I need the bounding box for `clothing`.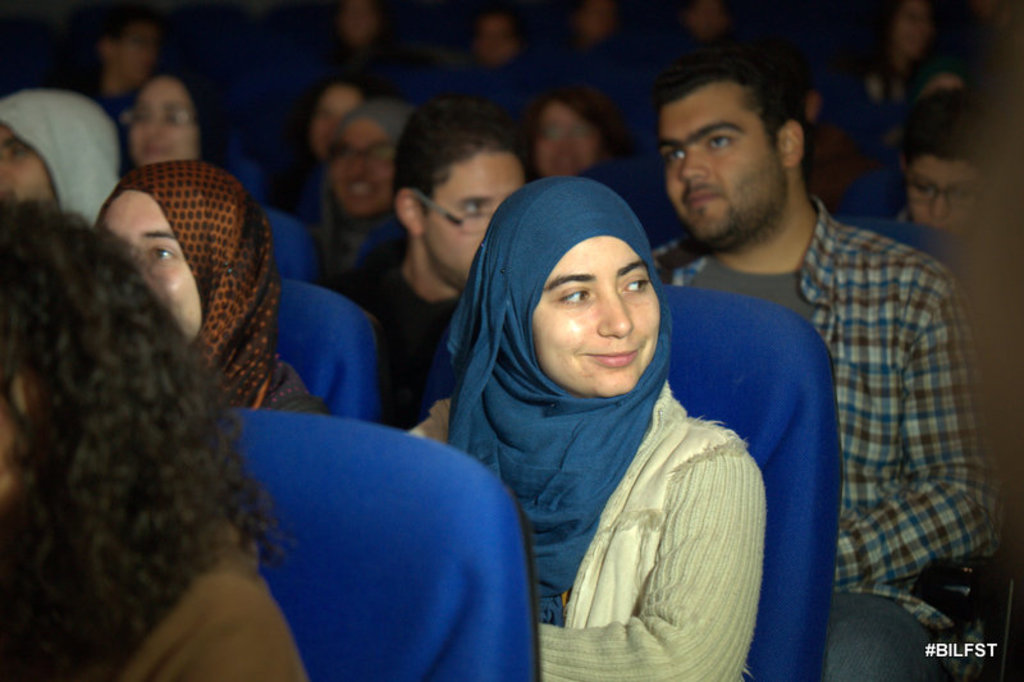
Here it is: [340, 238, 451, 431].
